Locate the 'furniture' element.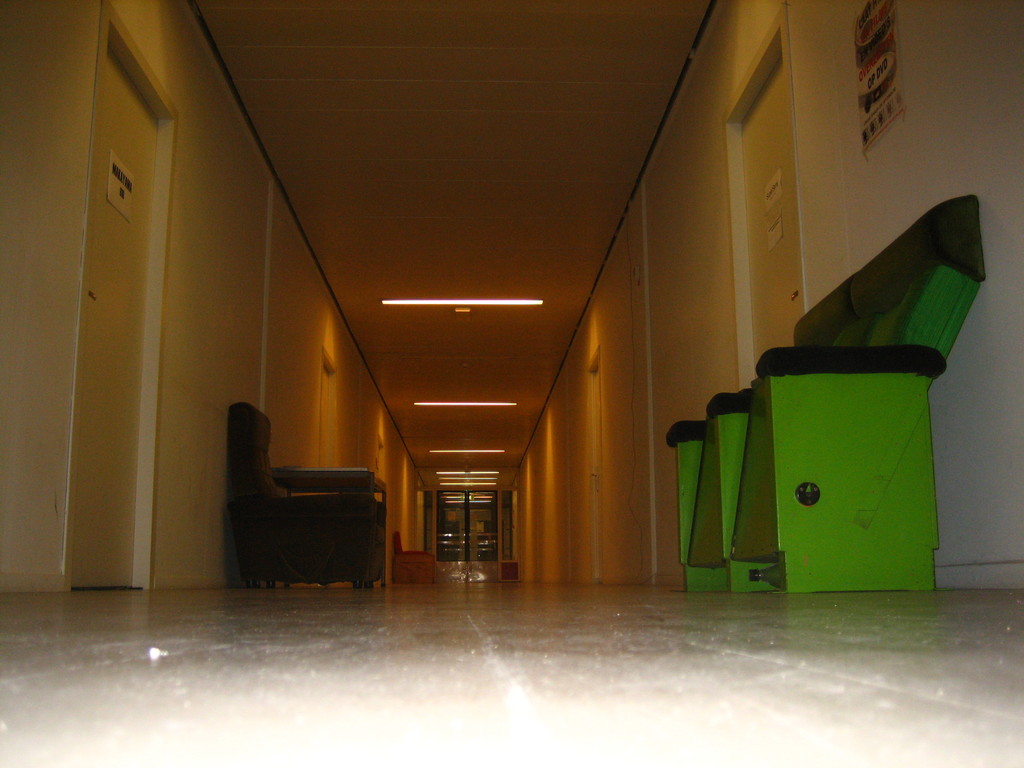
Element bbox: (223, 399, 387, 593).
